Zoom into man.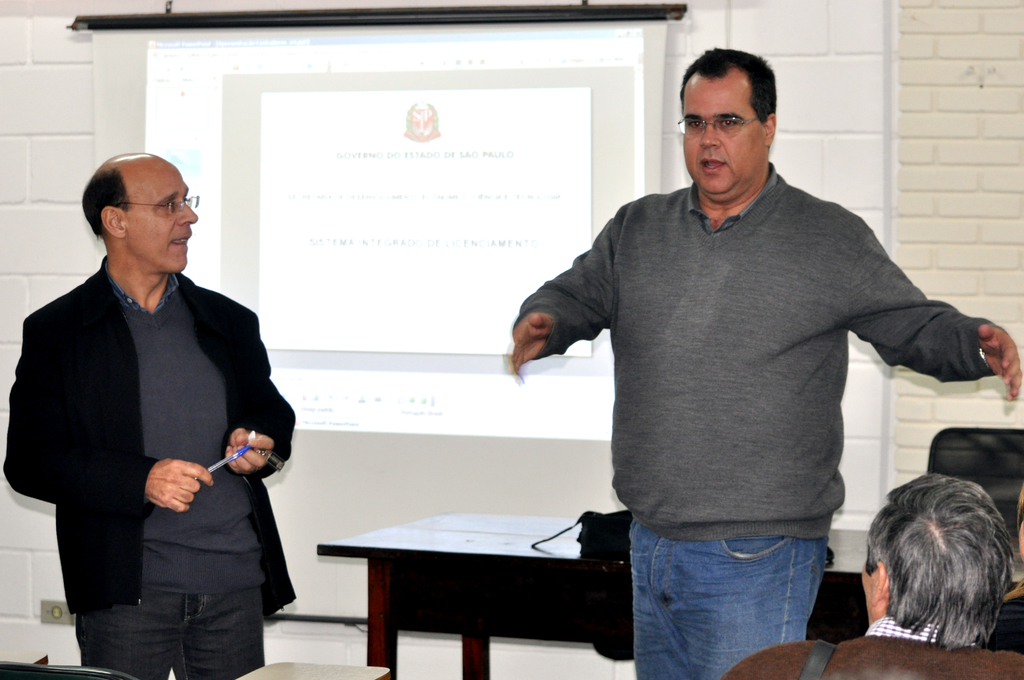
Zoom target: Rect(724, 473, 1023, 679).
